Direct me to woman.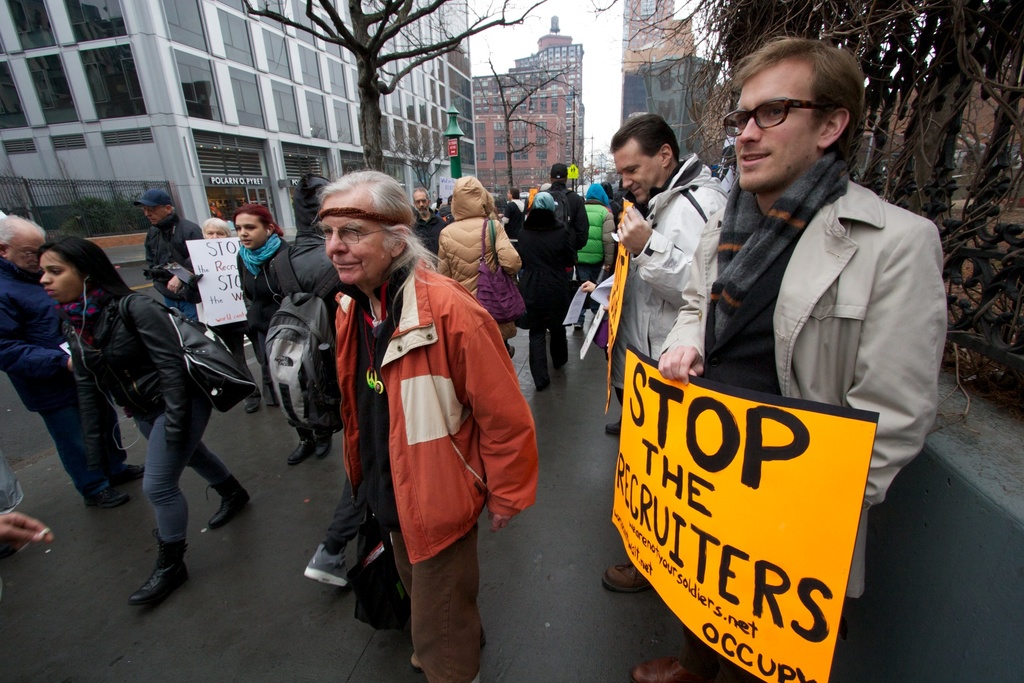
Direction: bbox(436, 172, 529, 359).
